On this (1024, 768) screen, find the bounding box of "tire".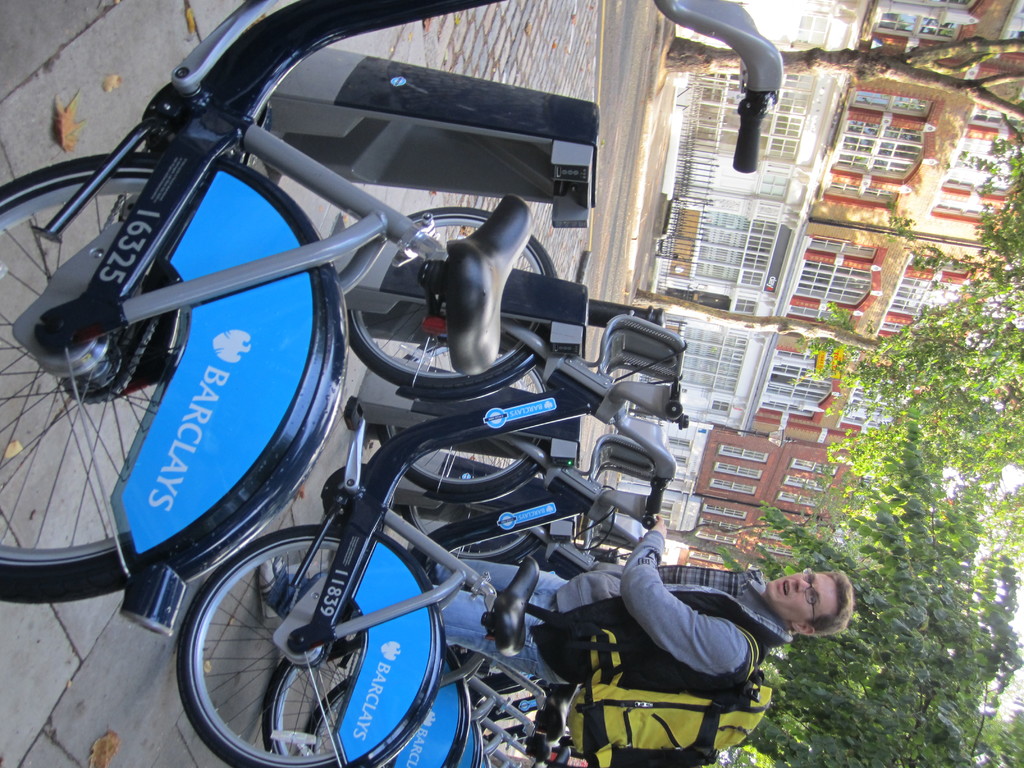
Bounding box: 380,339,552,500.
